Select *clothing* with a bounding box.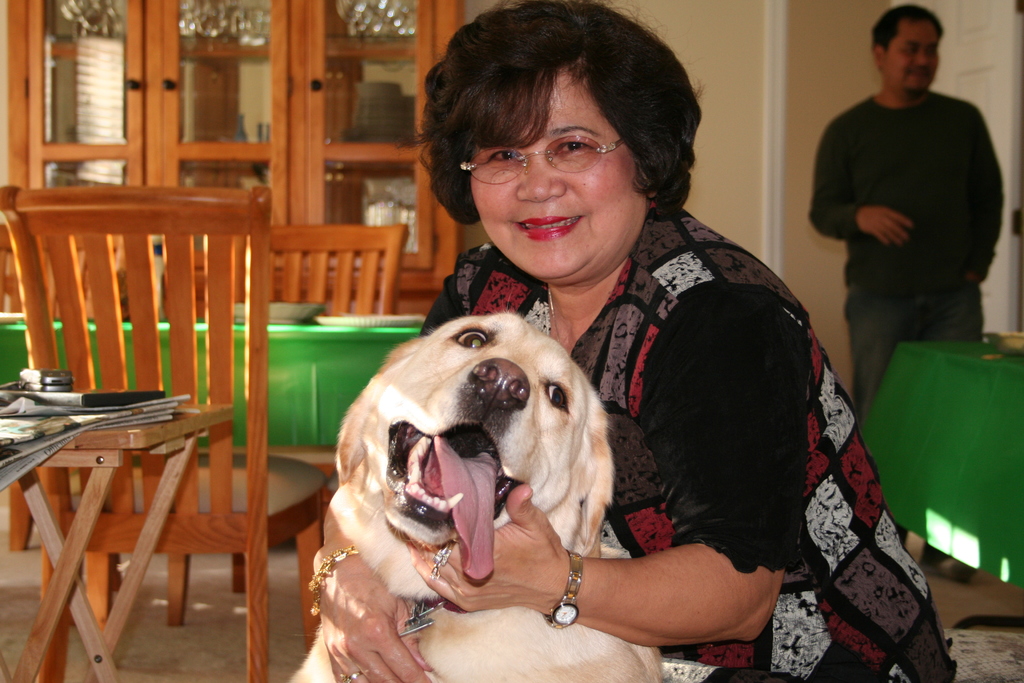
rect(420, 201, 954, 682).
